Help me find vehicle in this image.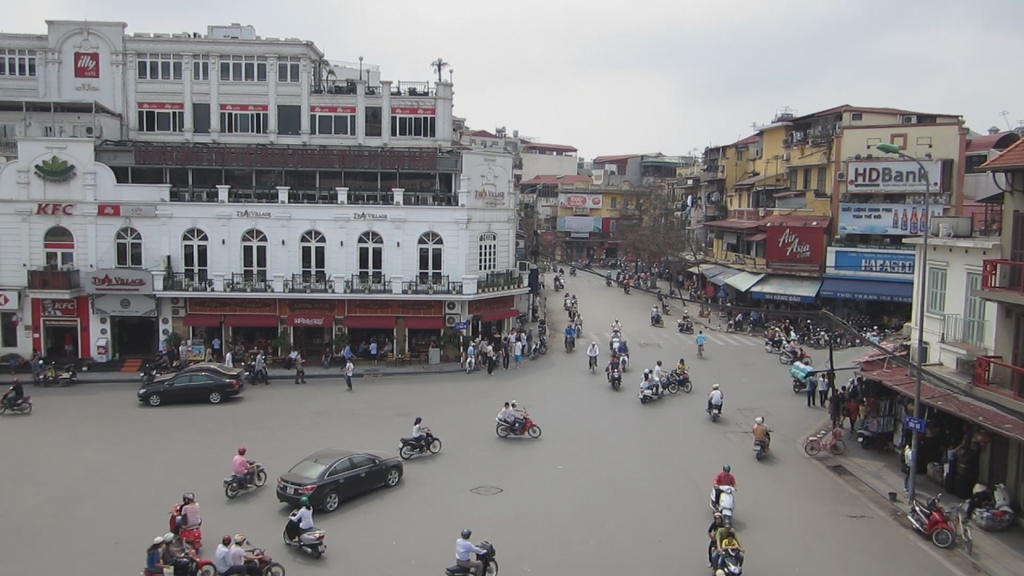
Found it: <box>566,336,574,352</box>.
